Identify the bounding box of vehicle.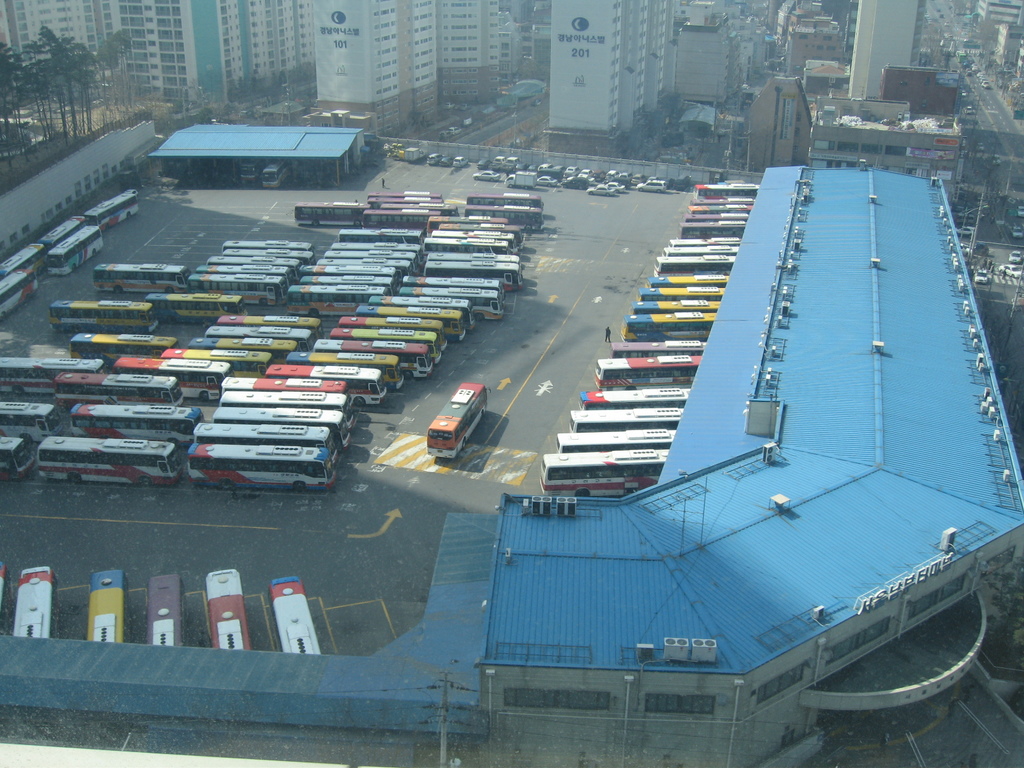
Rect(959, 223, 979, 236).
